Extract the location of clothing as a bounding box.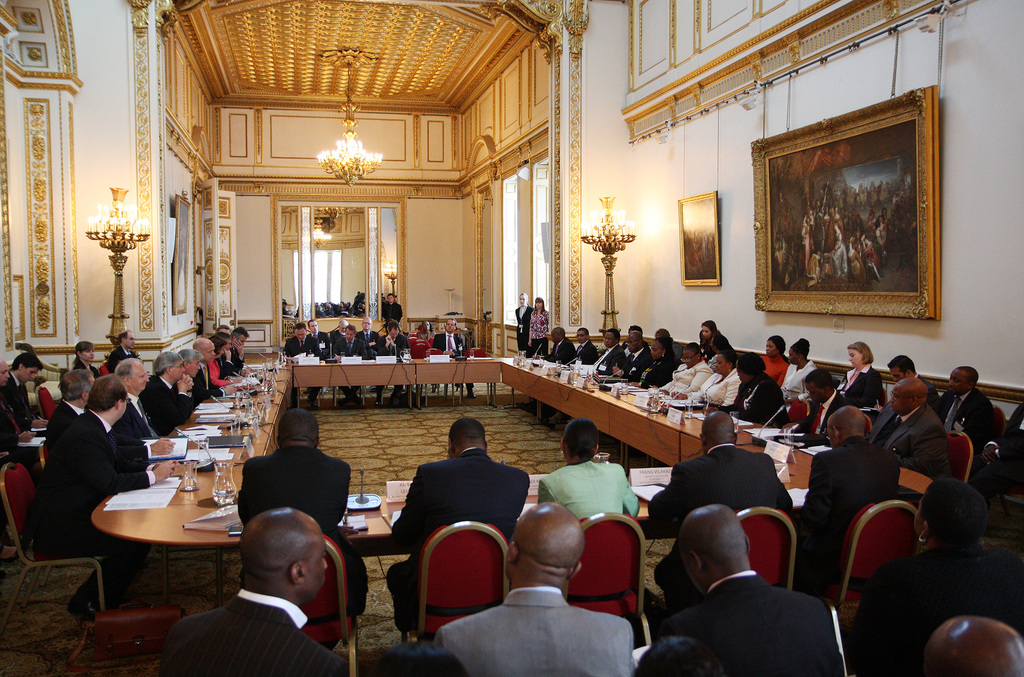
bbox=[701, 364, 738, 414].
